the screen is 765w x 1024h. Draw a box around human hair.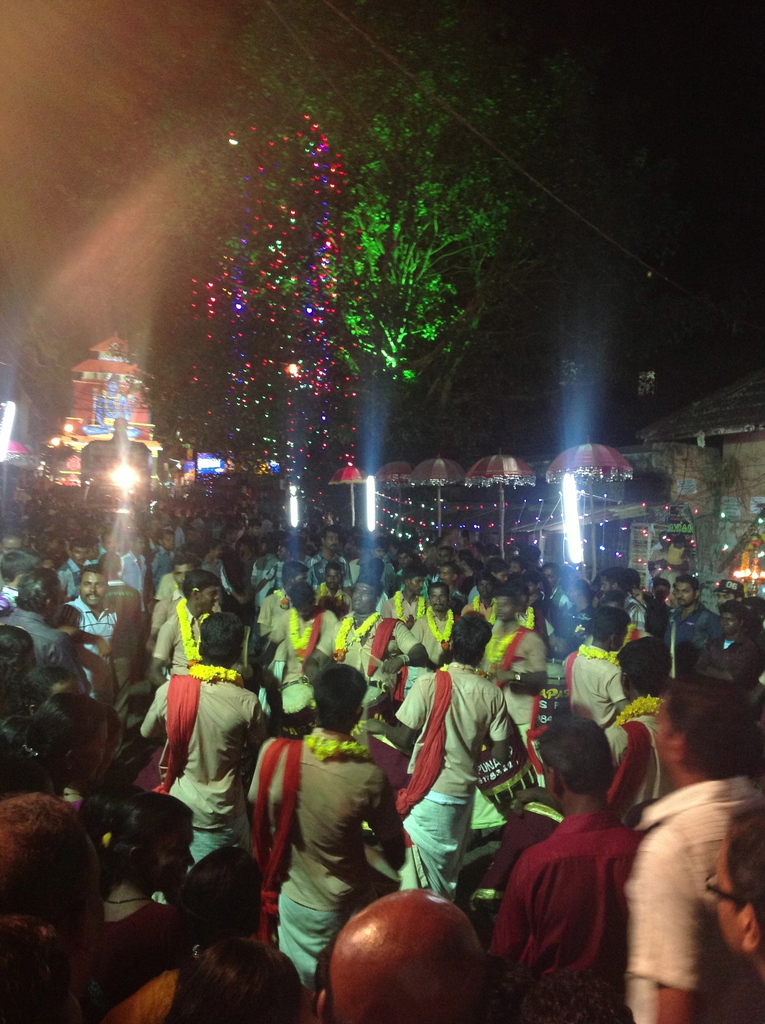
<region>0, 915, 67, 1023</region>.
